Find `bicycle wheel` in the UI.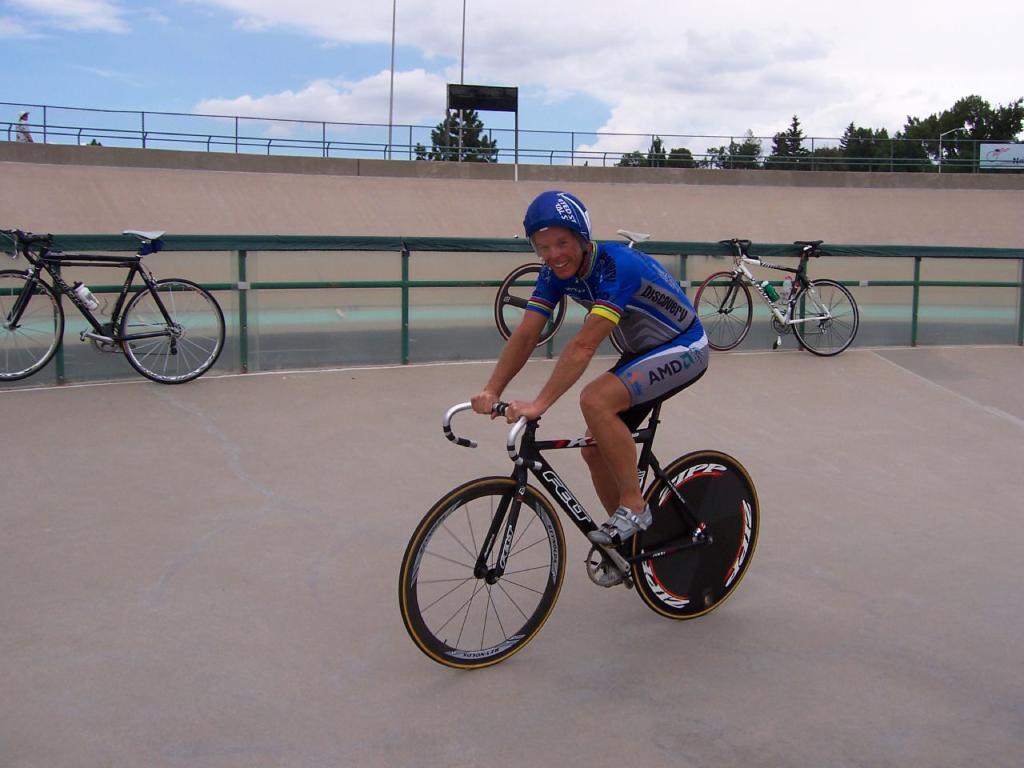
UI element at bbox=[0, 266, 71, 382].
